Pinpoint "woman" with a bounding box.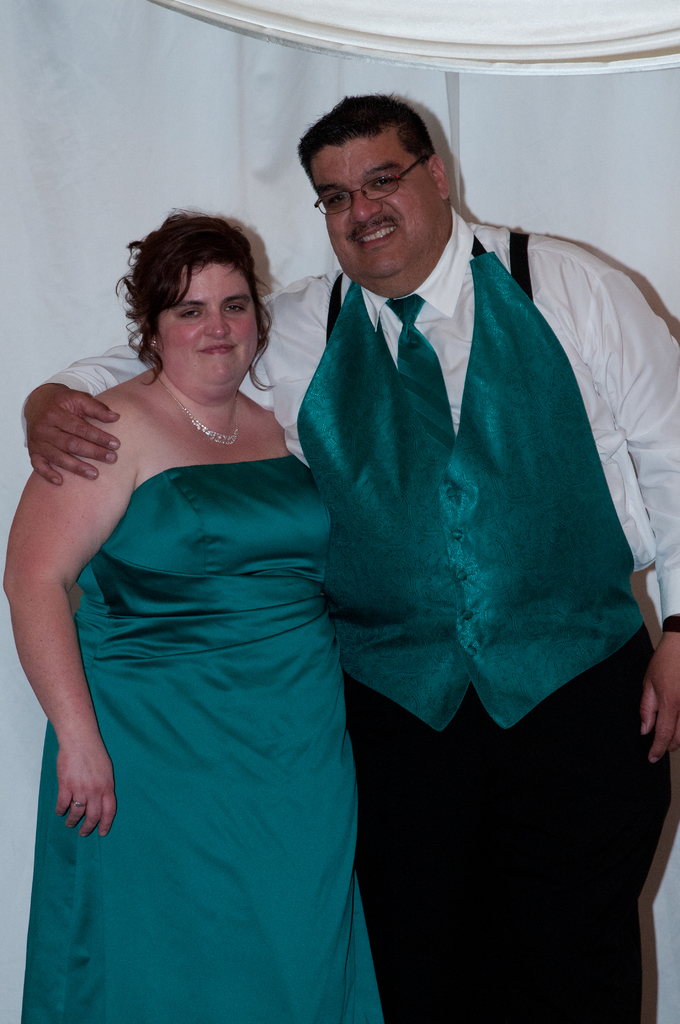
[15,177,393,1009].
